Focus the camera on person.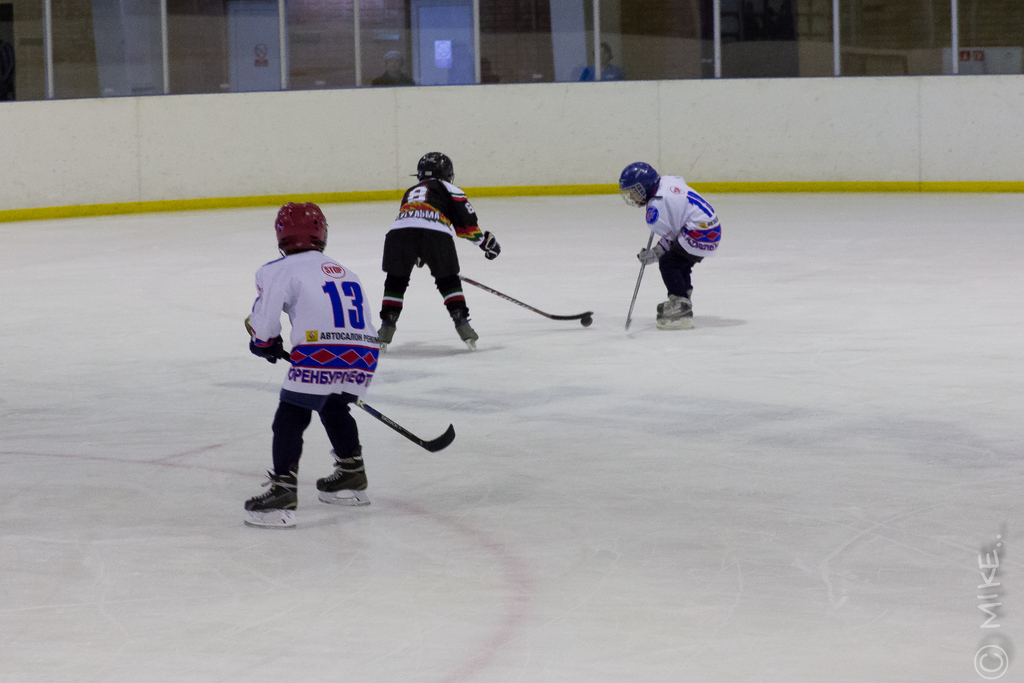
Focus region: BBox(614, 160, 723, 330).
